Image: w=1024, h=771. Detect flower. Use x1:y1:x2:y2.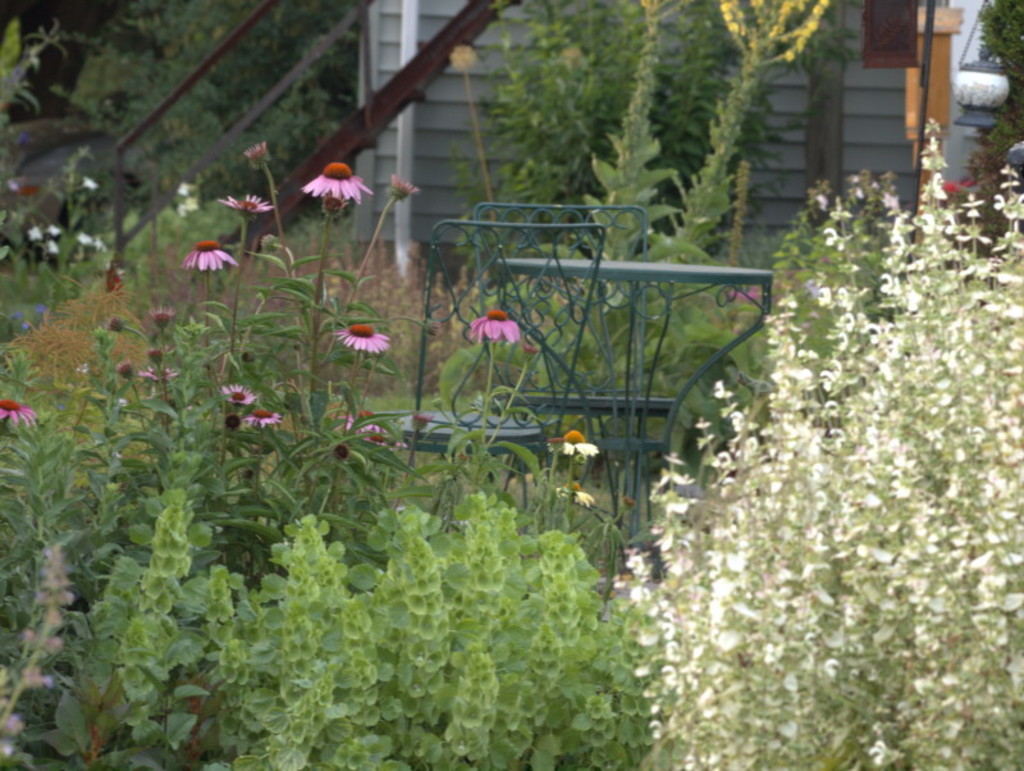
145:302:177:320.
